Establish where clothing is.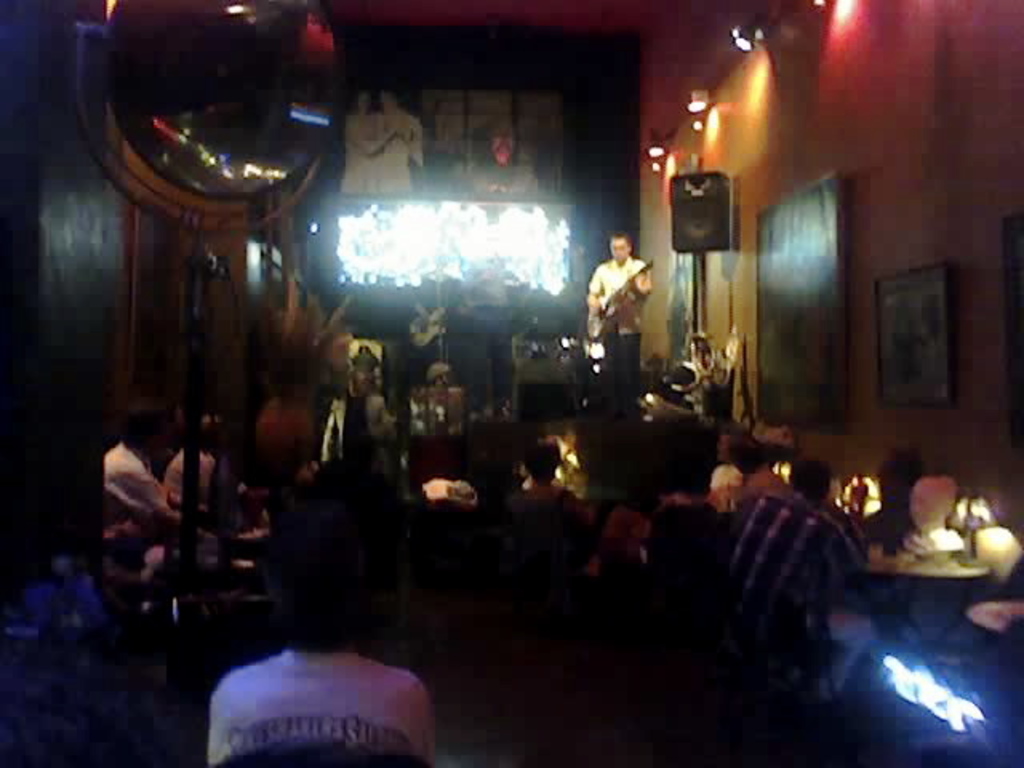
Established at crop(589, 224, 656, 370).
